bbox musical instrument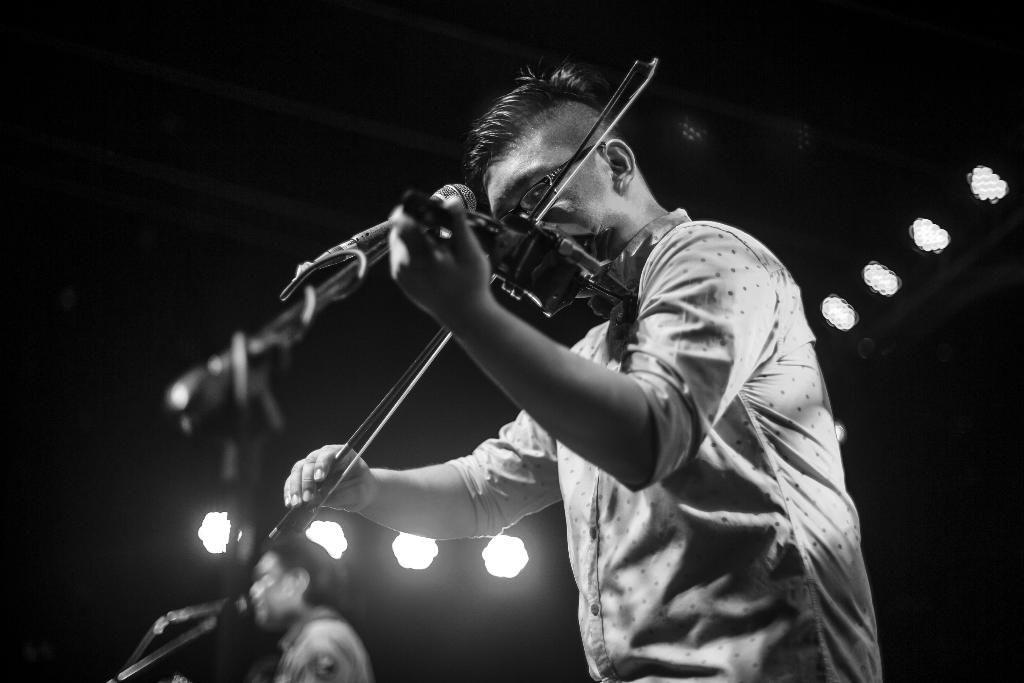
x1=396, y1=183, x2=614, y2=330
